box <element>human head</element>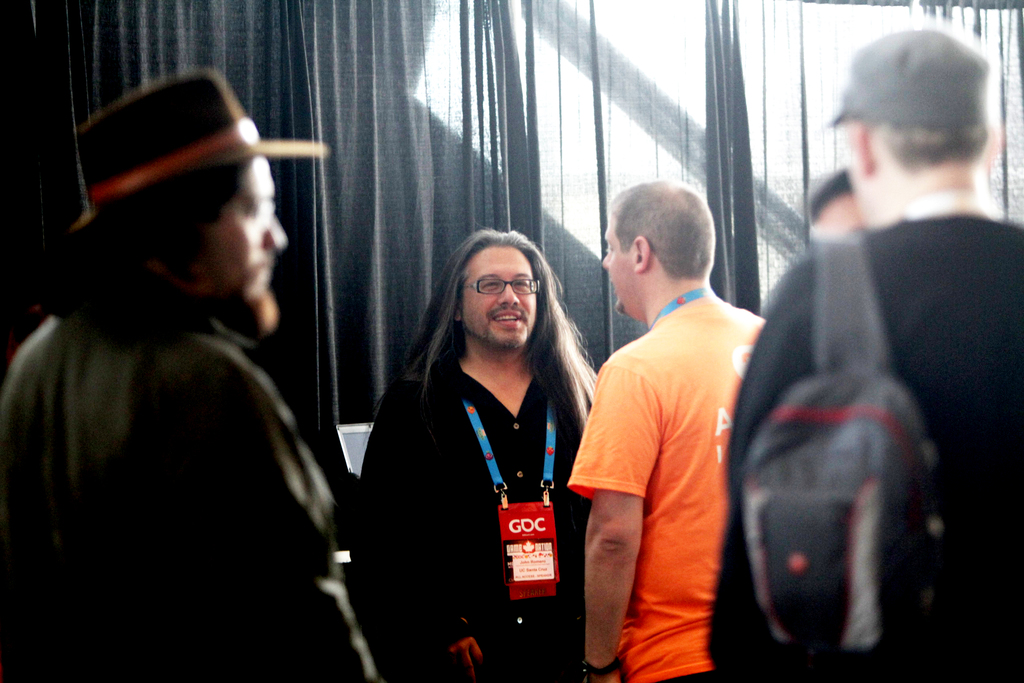
74, 71, 292, 318
